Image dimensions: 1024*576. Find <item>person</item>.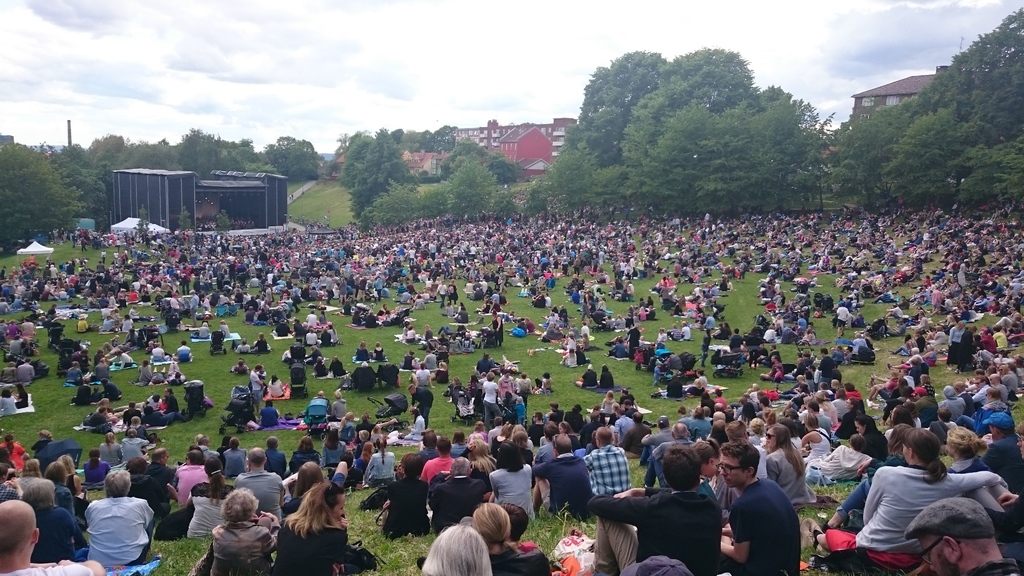
x1=496 y1=501 x2=548 y2=556.
